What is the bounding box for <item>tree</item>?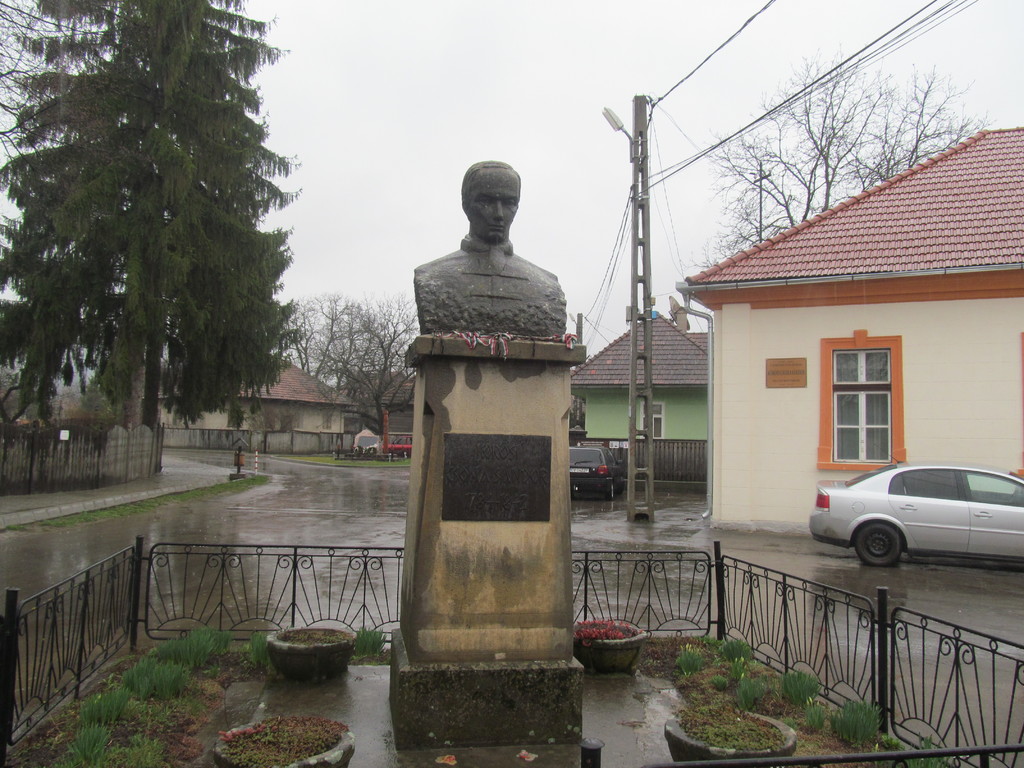
box(0, 0, 303, 426).
